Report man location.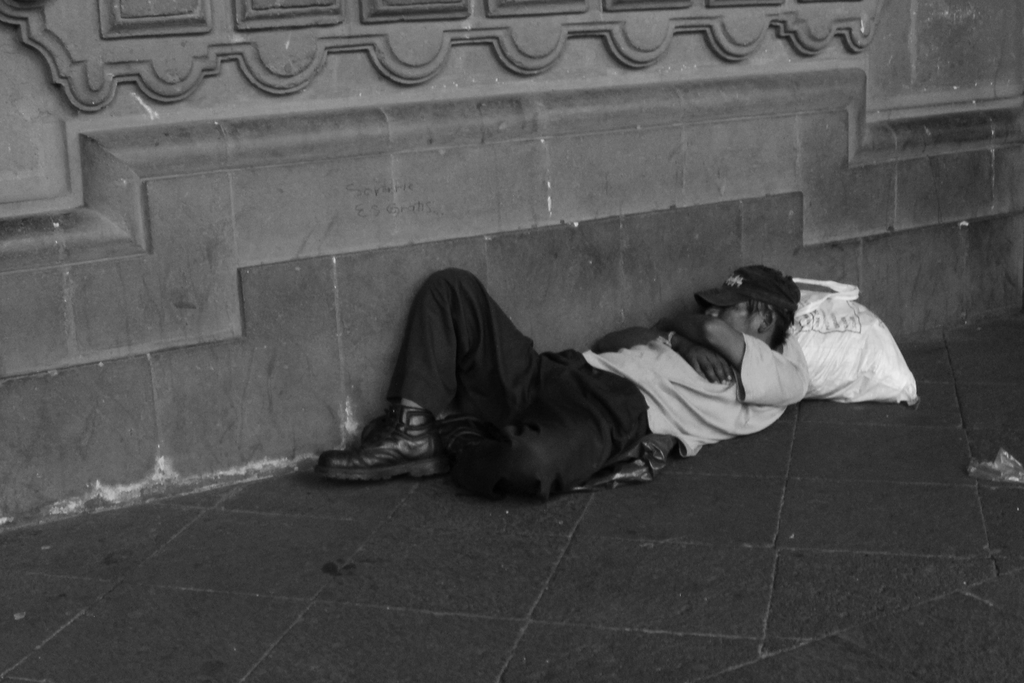
Report: 481:269:897:498.
